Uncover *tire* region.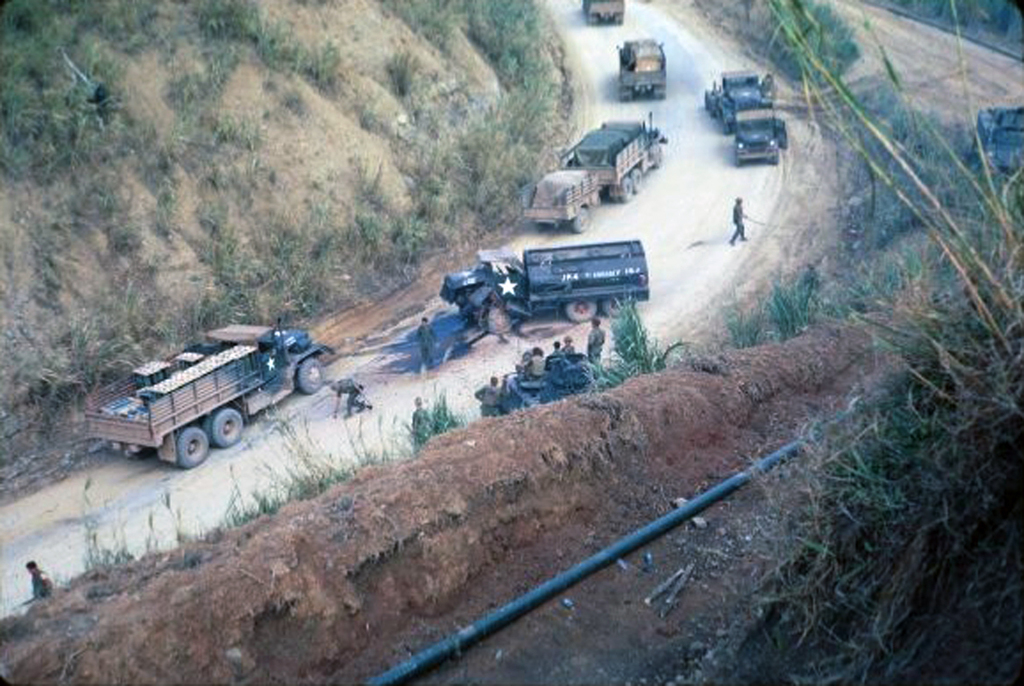
Uncovered: [left=572, top=208, right=594, bottom=233].
